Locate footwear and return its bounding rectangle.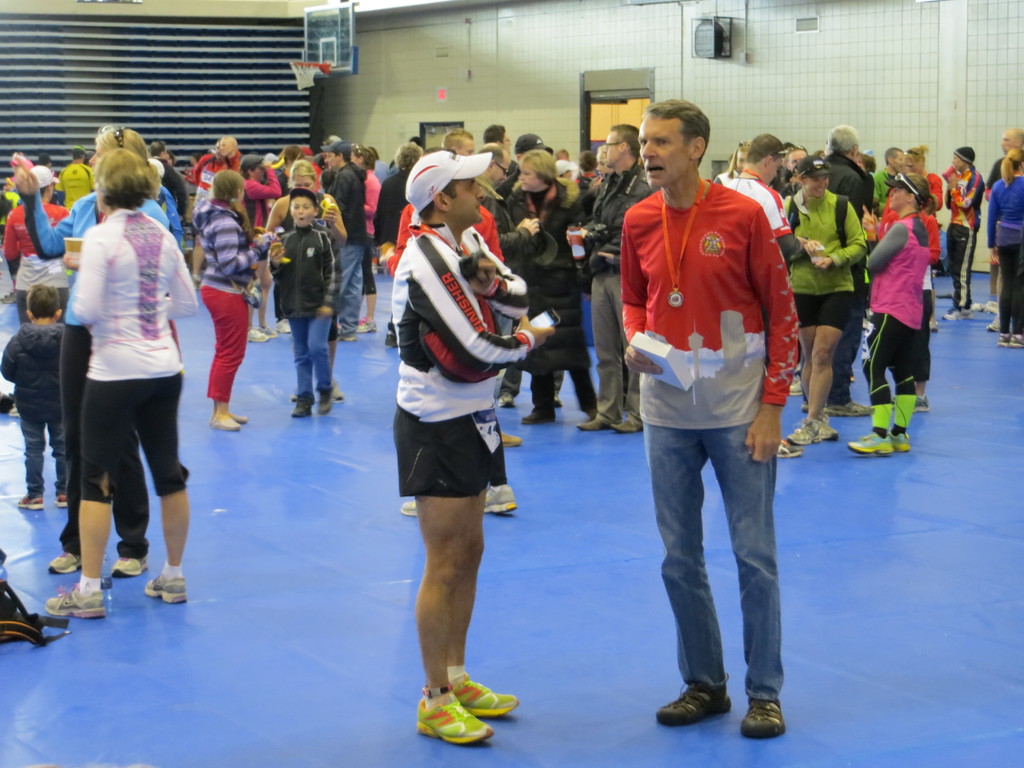
653,682,734,726.
